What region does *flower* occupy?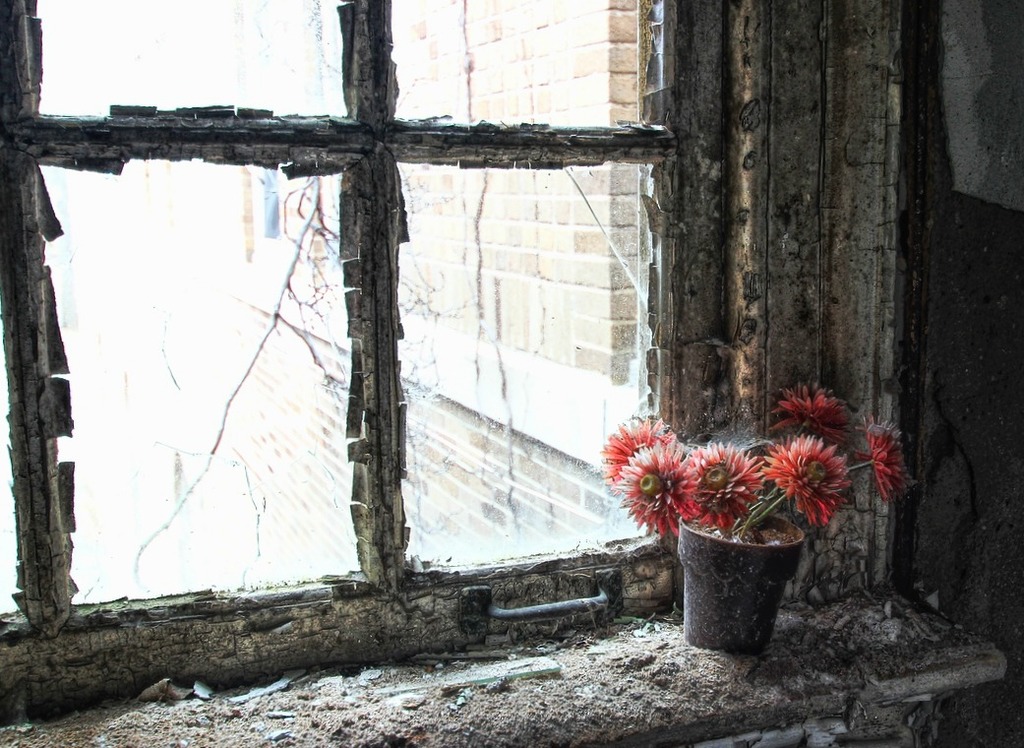
[764,436,849,528].
